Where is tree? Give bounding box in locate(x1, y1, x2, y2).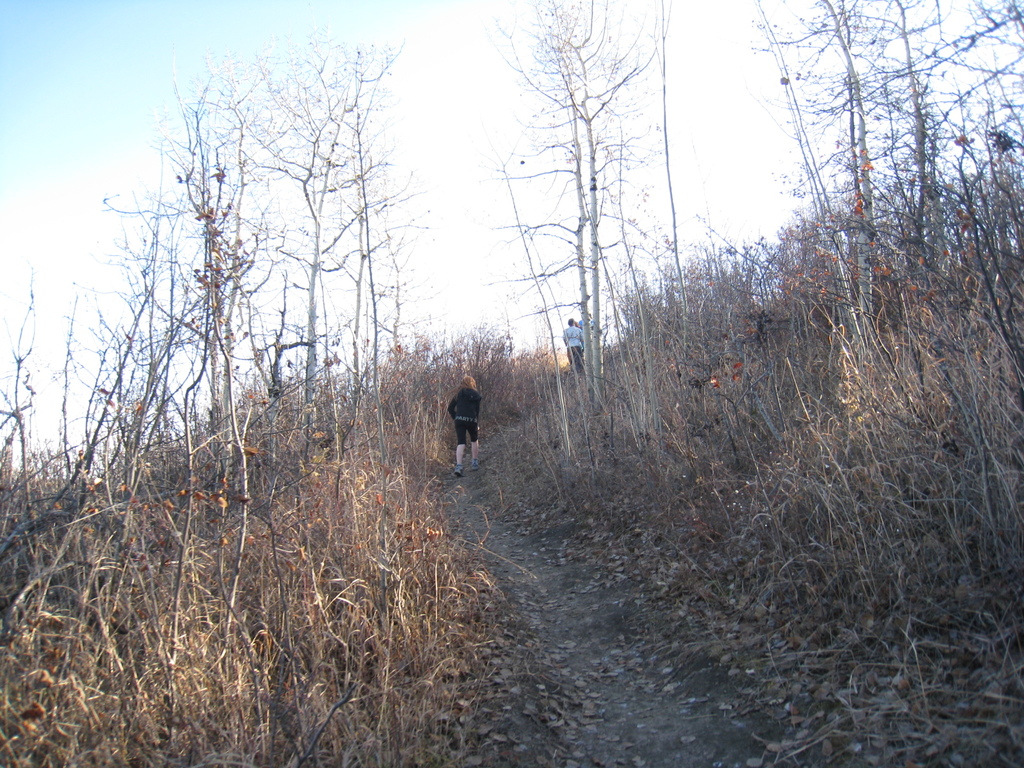
locate(483, 0, 669, 408).
